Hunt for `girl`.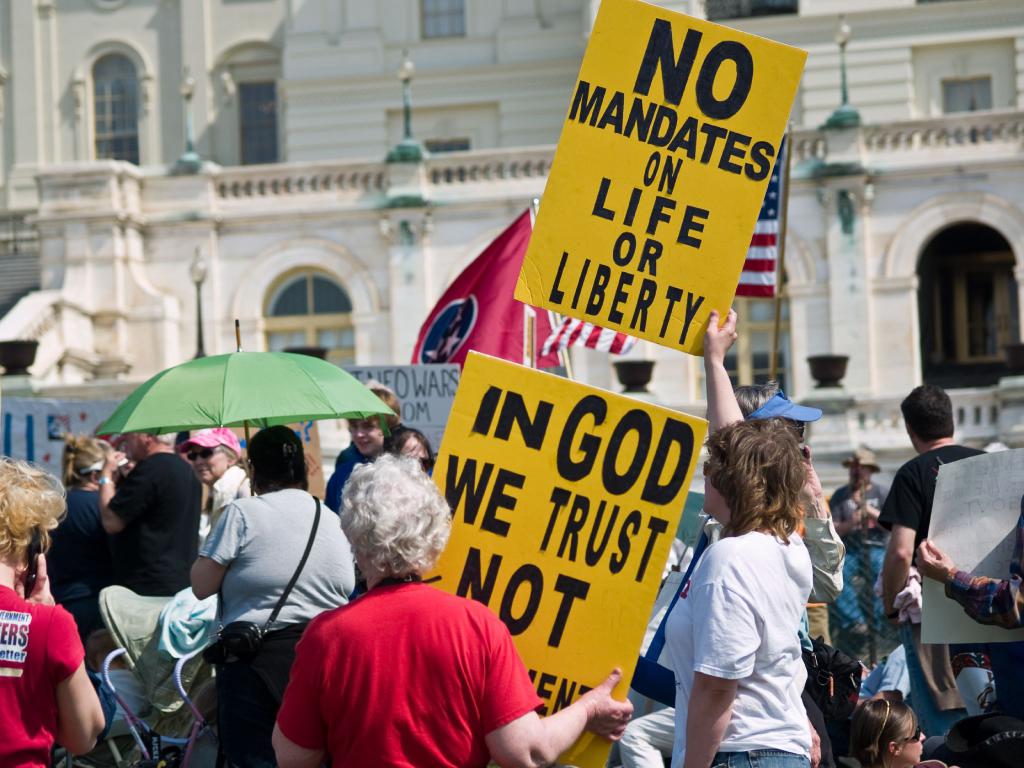
Hunted down at box(38, 428, 113, 644).
